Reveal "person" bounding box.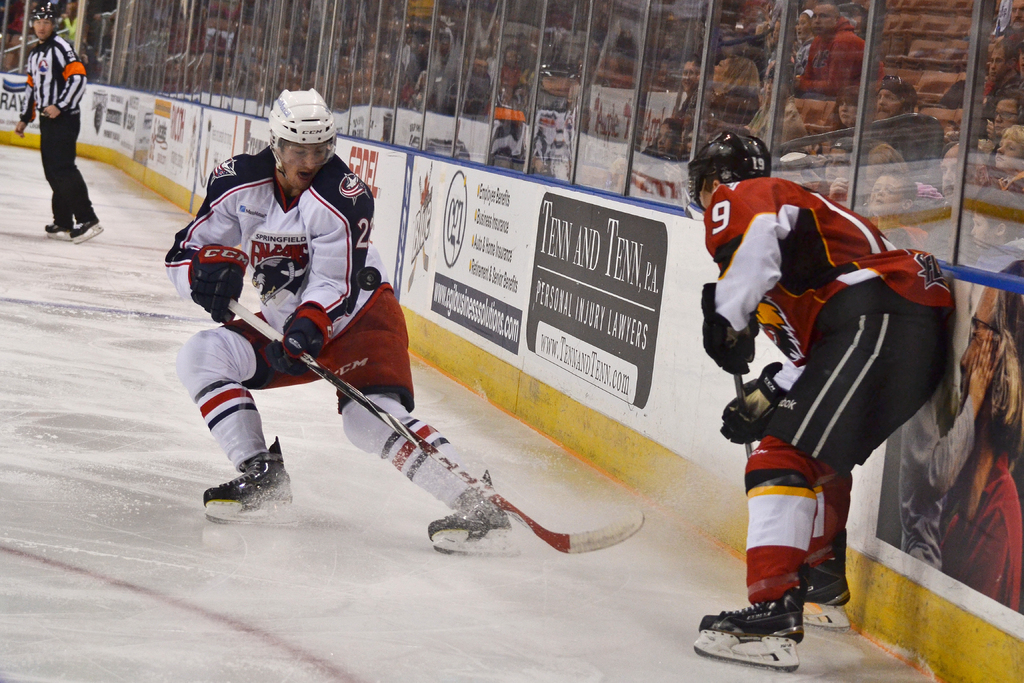
Revealed: <region>6, 0, 100, 244</region>.
